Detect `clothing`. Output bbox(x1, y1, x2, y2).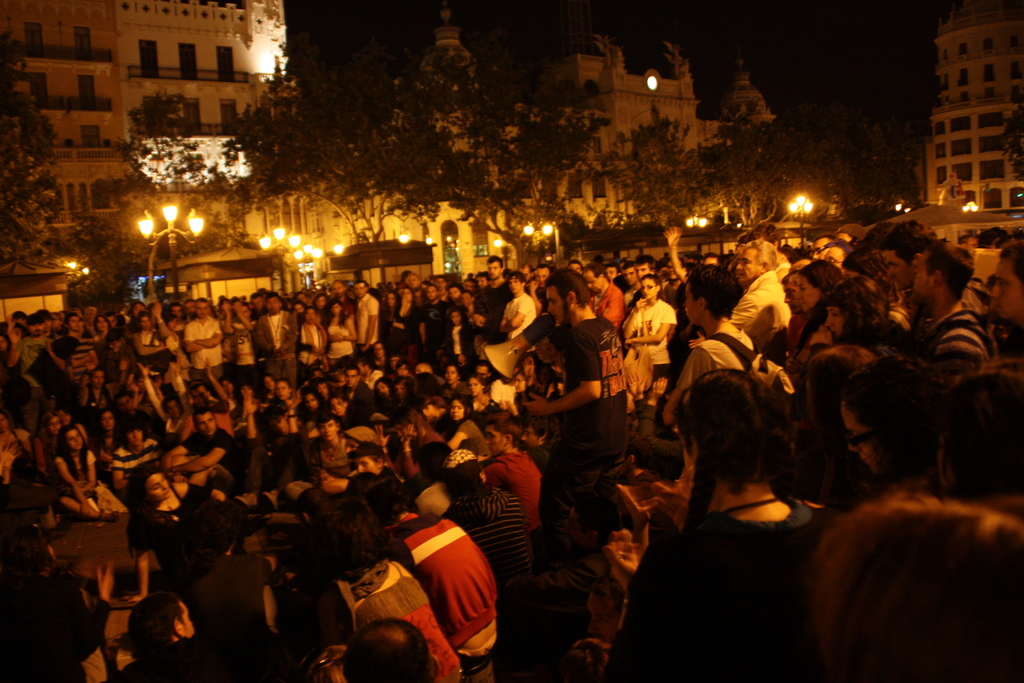
bbox(401, 521, 499, 648).
